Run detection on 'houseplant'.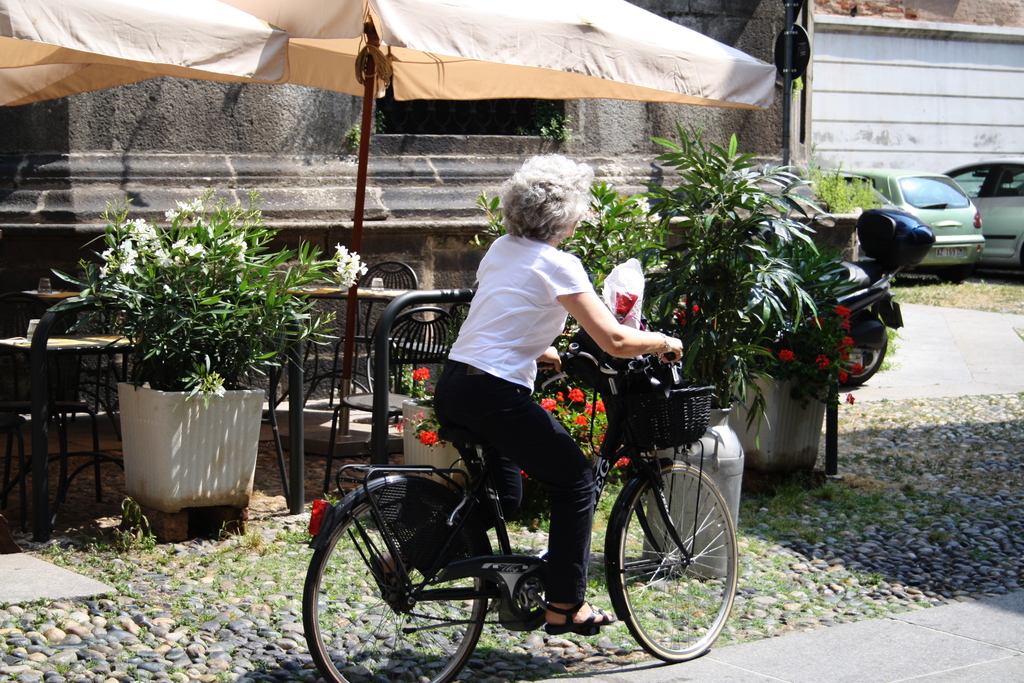
Result: select_region(620, 131, 810, 586).
